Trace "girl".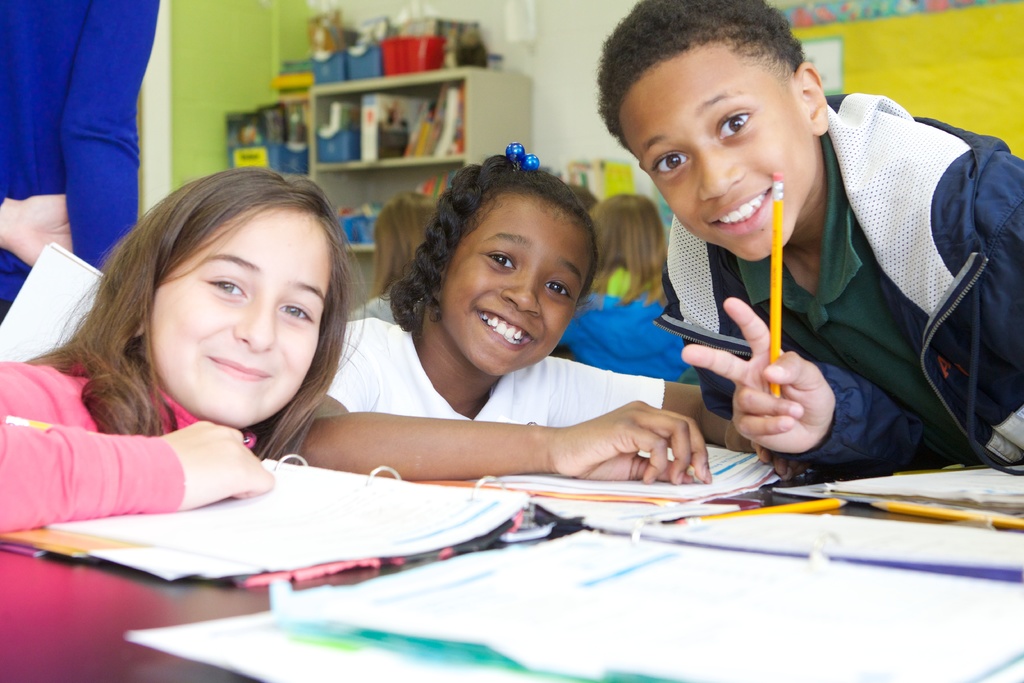
Traced to box(562, 191, 708, 379).
